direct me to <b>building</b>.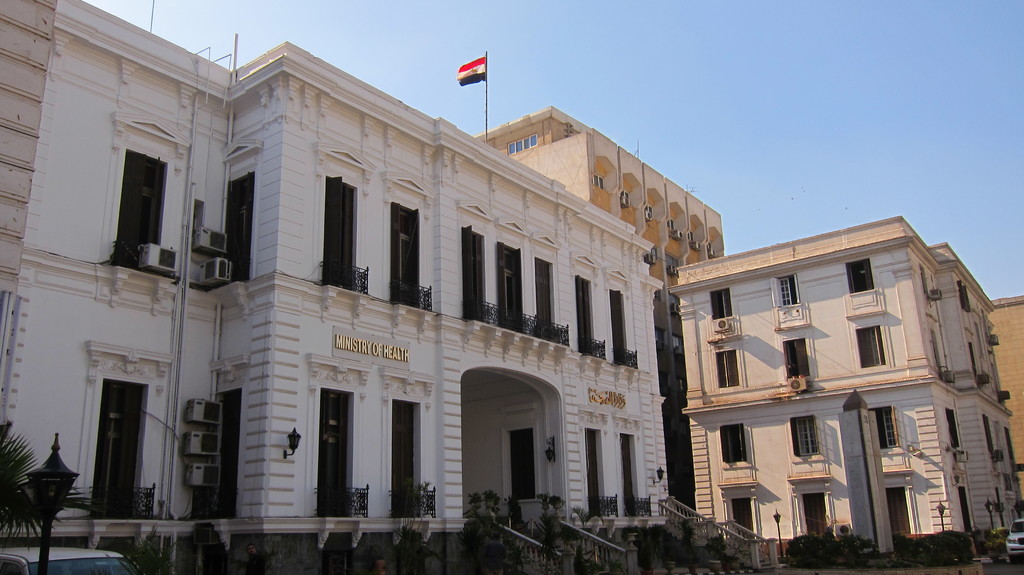
Direction: crop(675, 215, 1023, 559).
